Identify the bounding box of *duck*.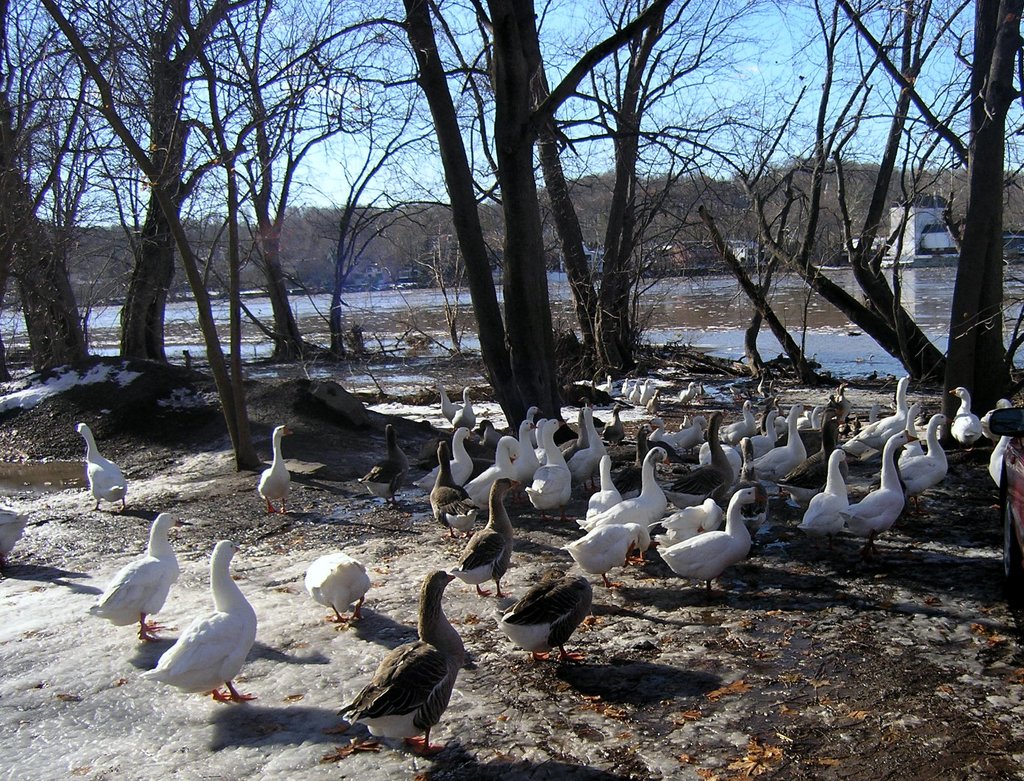
835/432/919/561.
